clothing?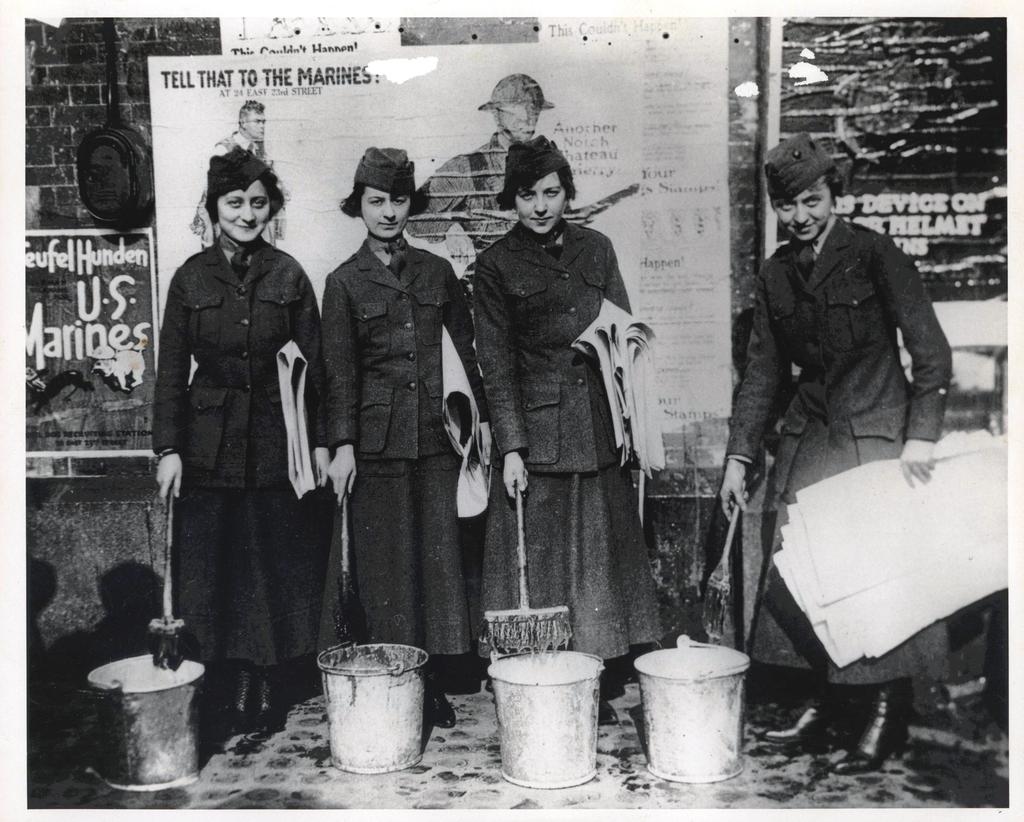
box=[155, 252, 351, 672]
